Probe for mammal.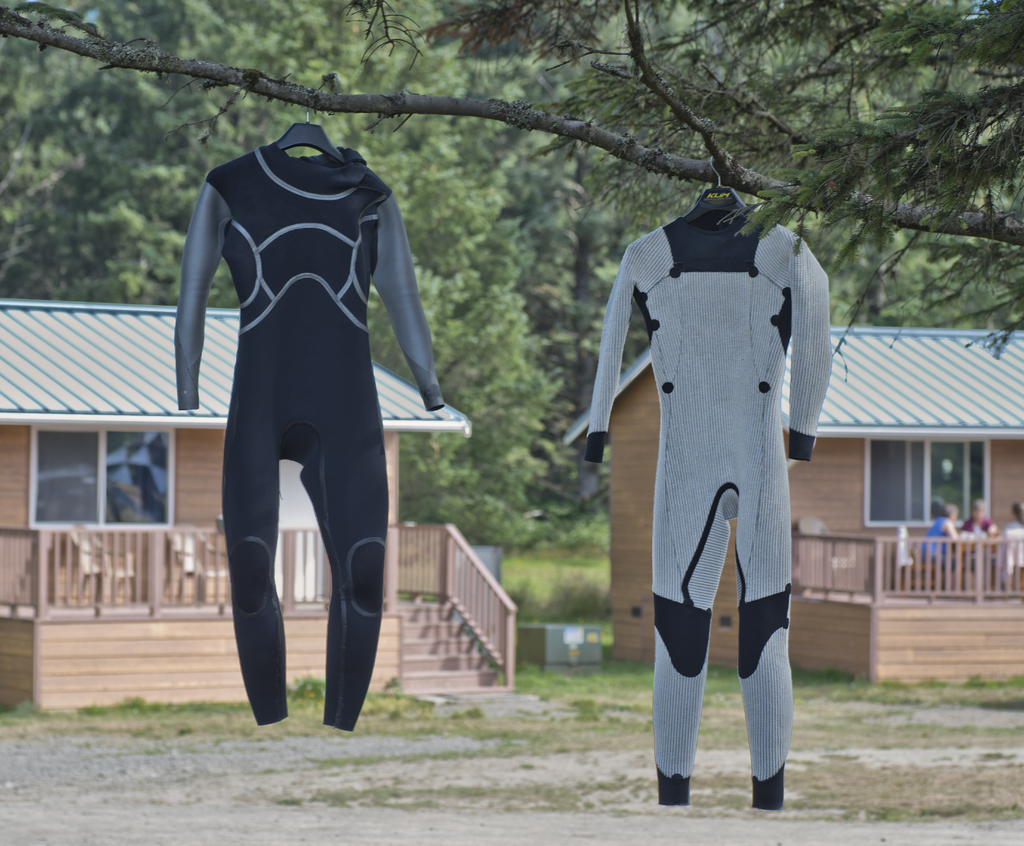
Probe result: region(924, 502, 965, 575).
